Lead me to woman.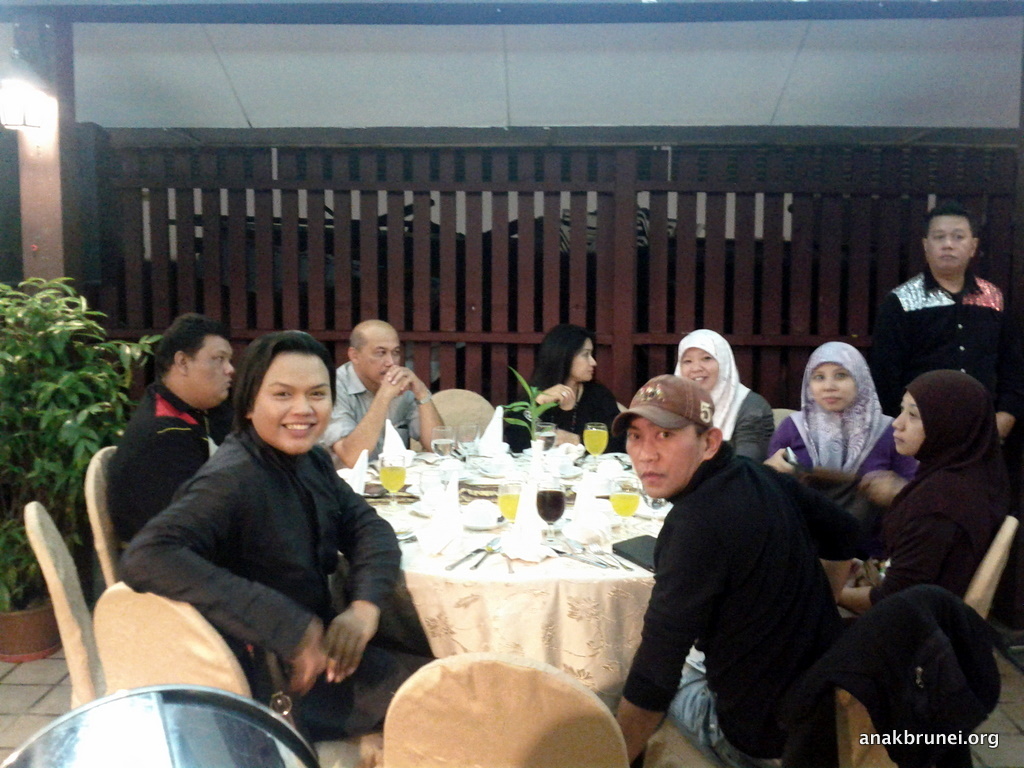
Lead to 518/325/618/451.
